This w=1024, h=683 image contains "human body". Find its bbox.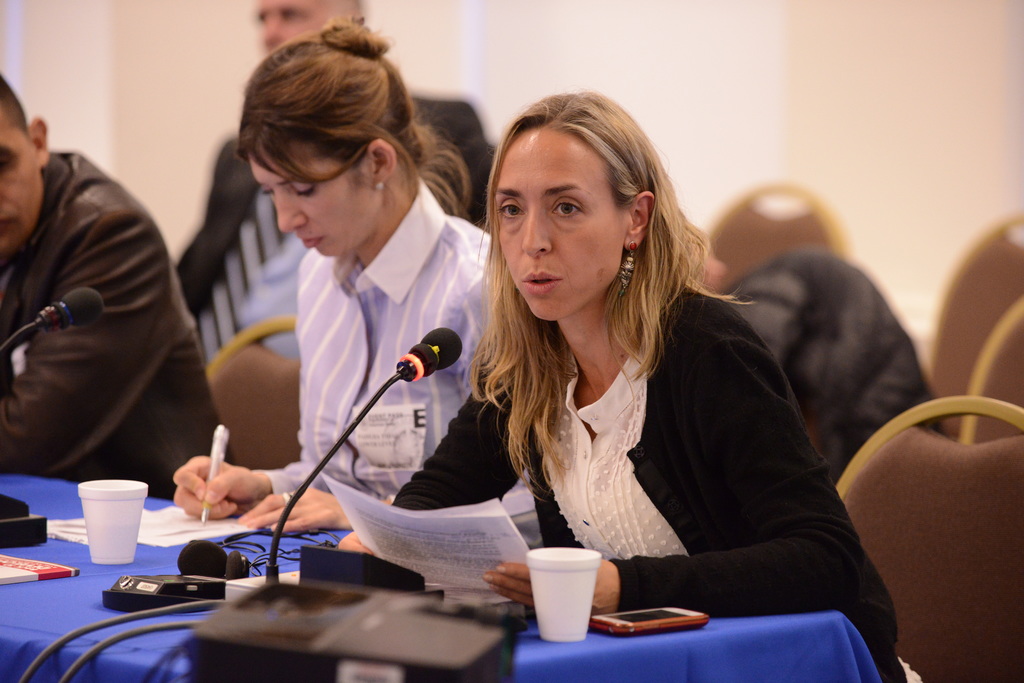
left=0, top=152, right=241, bottom=506.
